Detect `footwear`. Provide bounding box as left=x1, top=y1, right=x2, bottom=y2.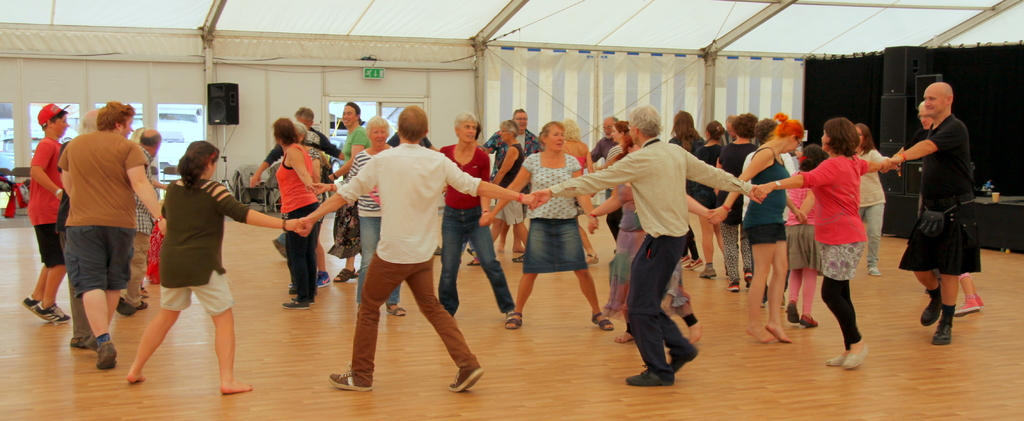
left=931, top=301, right=956, bottom=344.
